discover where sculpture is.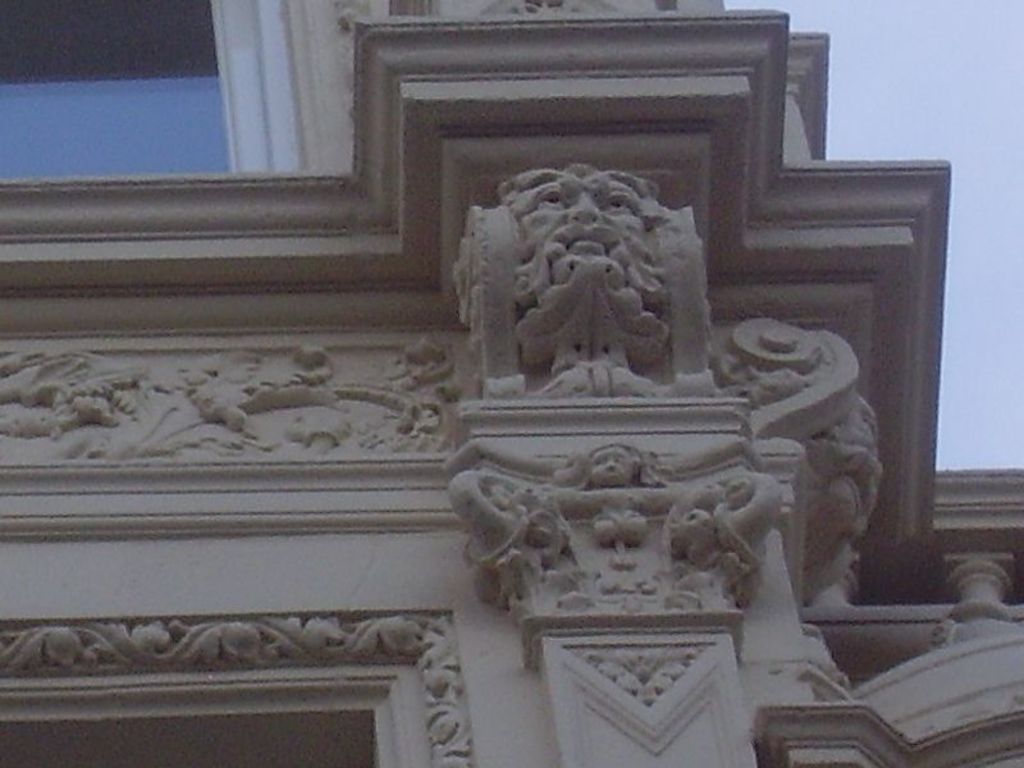
Discovered at l=429, t=134, r=727, b=484.
